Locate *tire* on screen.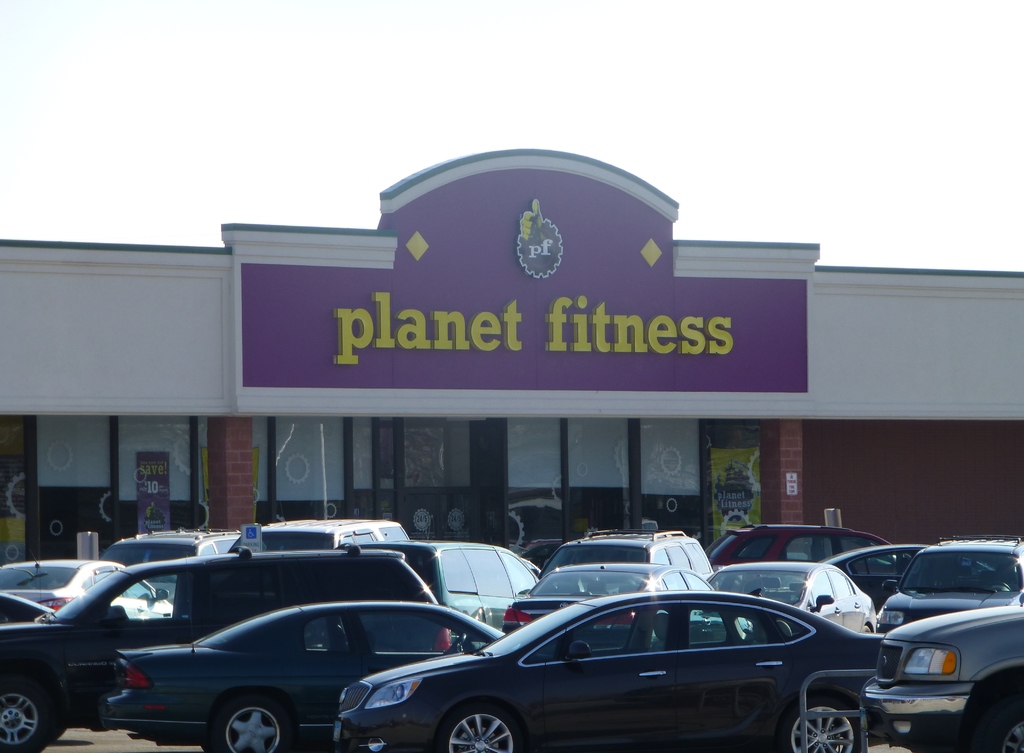
On screen at 0 675 47 752.
